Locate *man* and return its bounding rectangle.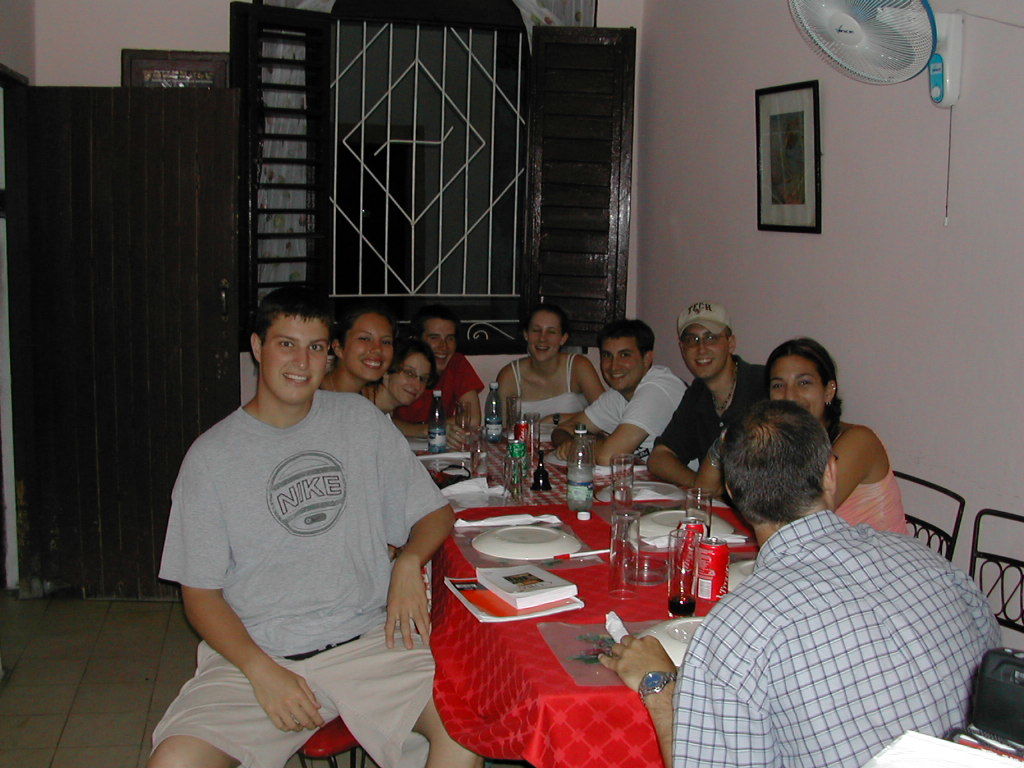
<box>546,319,685,468</box>.
